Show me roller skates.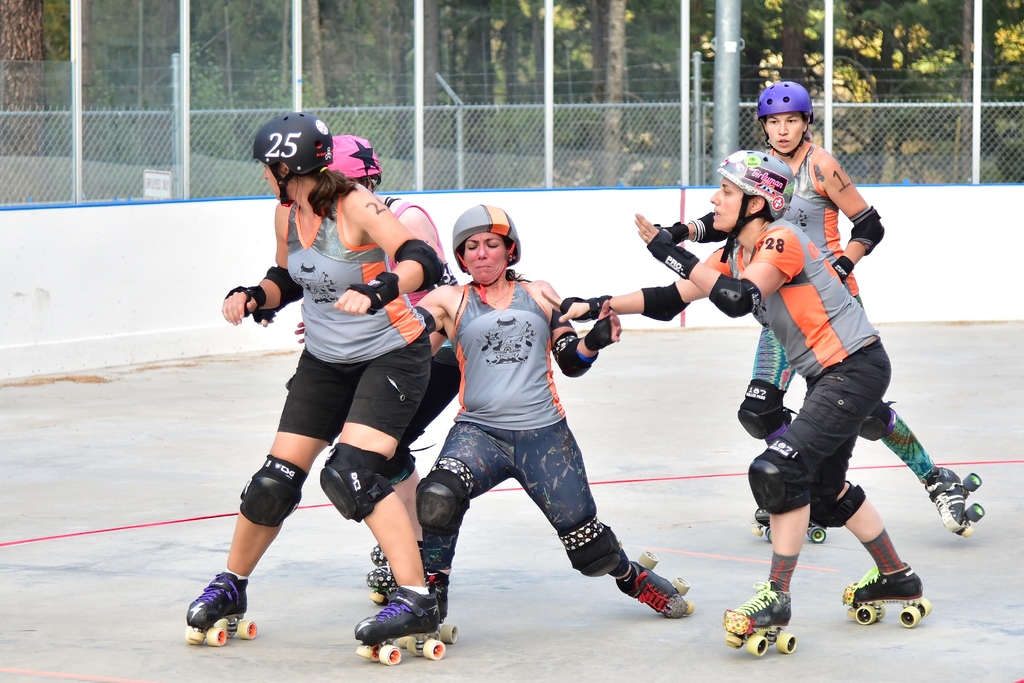
roller skates is here: <region>363, 560, 399, 605</region>.
